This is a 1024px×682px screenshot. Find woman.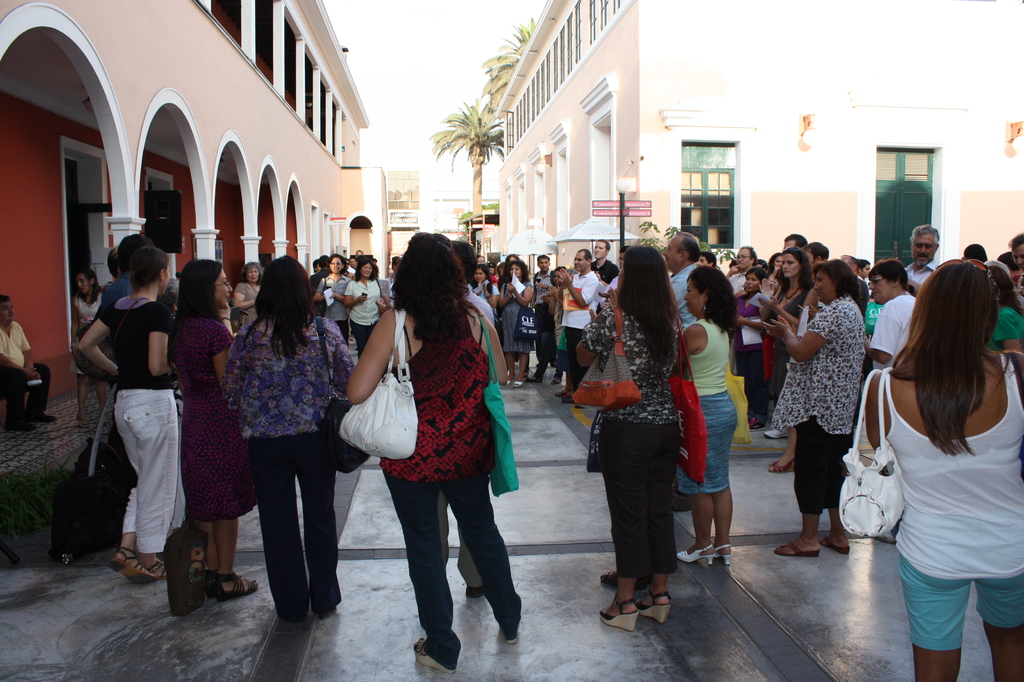
Bounding box: bbox(673, 265, 738, 570).
